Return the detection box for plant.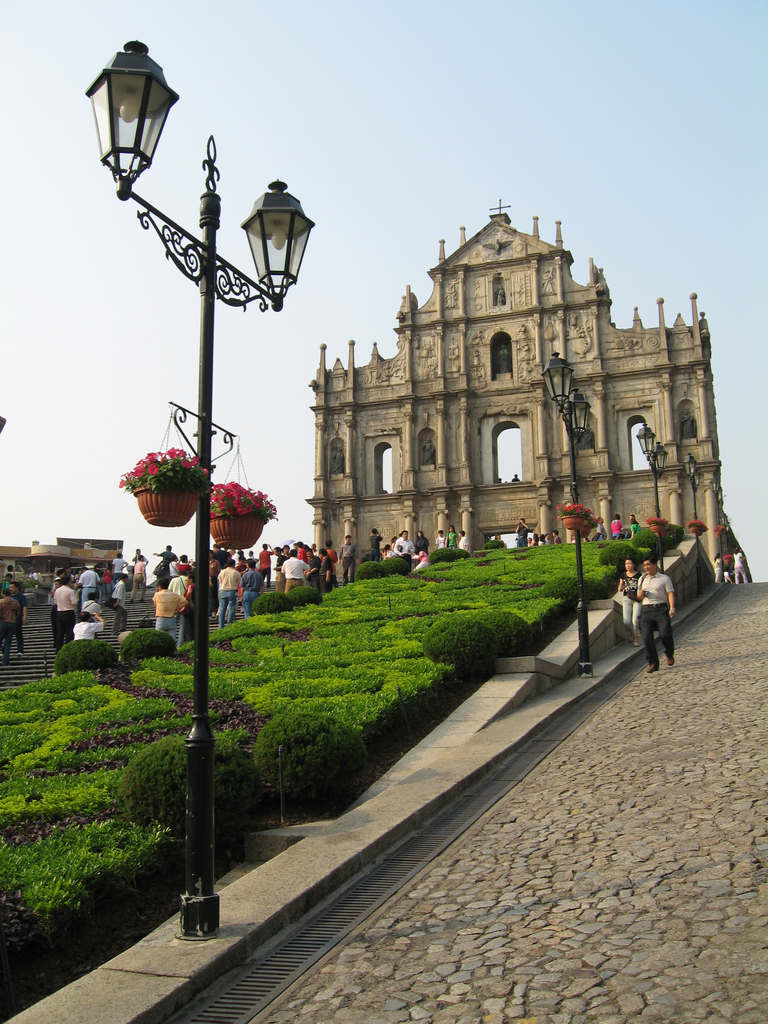
pyautogui.locateOnScreen(251, 708, 366, 808).
